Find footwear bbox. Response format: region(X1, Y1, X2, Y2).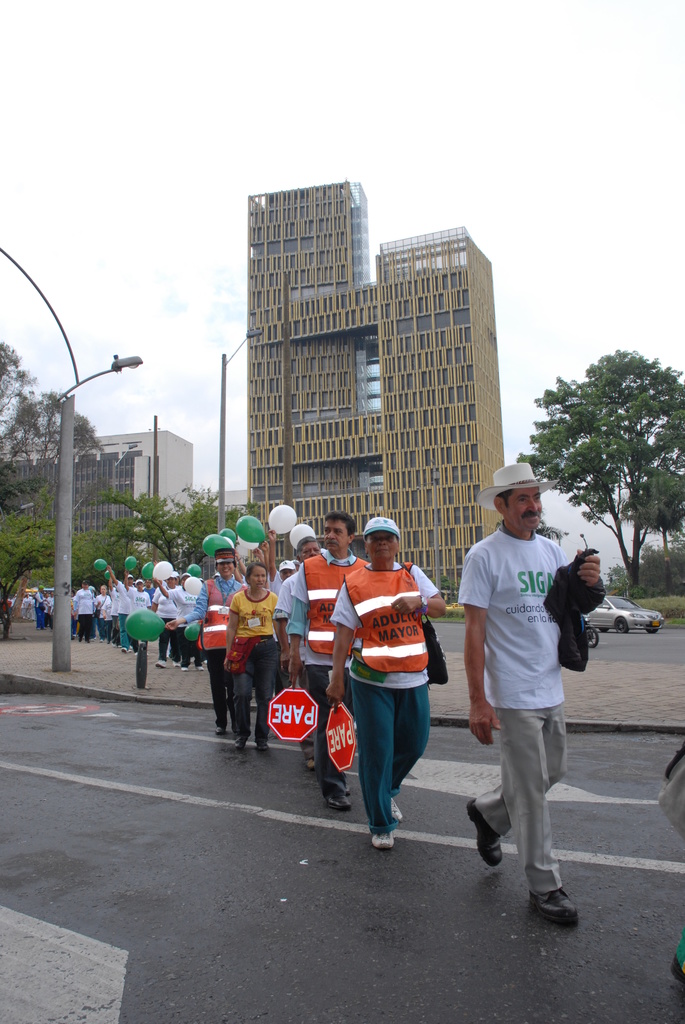
region(372, 828, 393, 847).
